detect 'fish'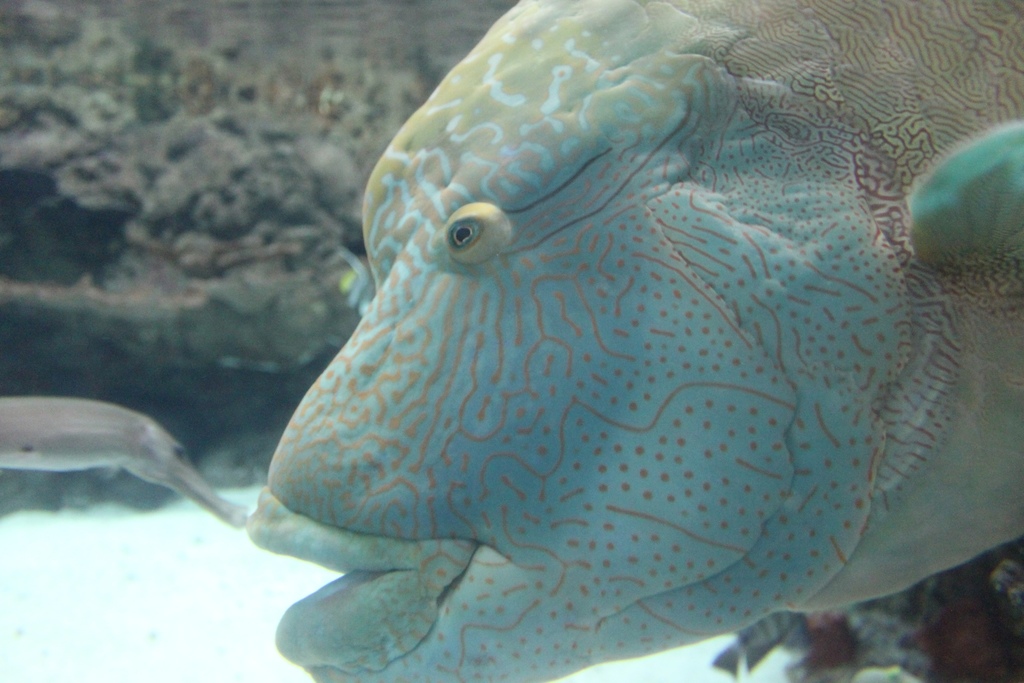
detection(0, 399, 250, 529)
